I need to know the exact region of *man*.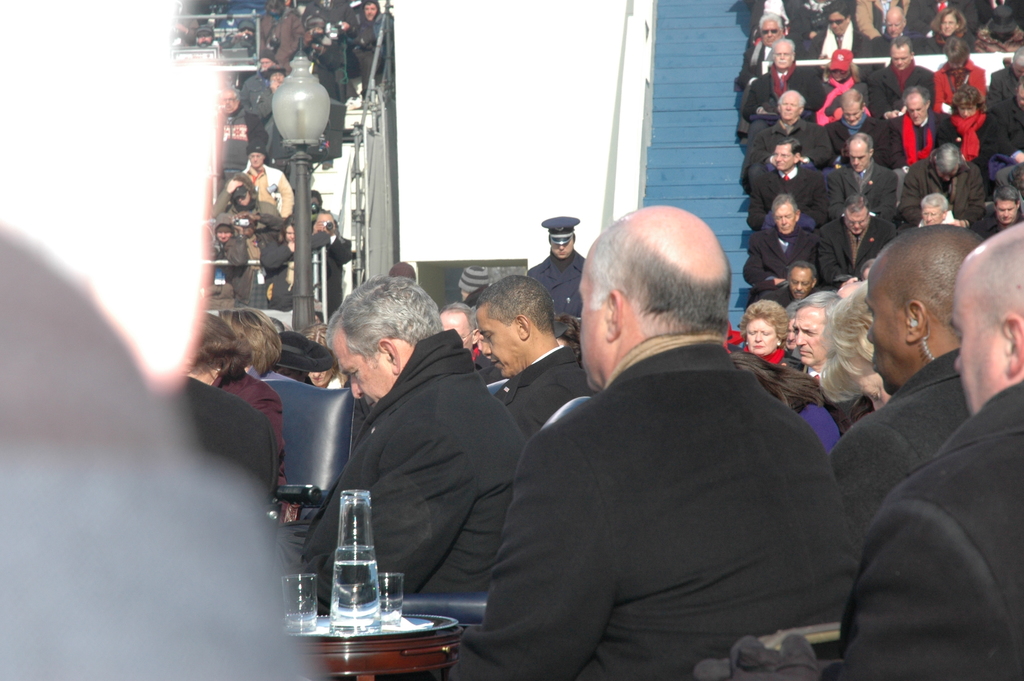
Region: bbox=[901, 144, 979, 215].
